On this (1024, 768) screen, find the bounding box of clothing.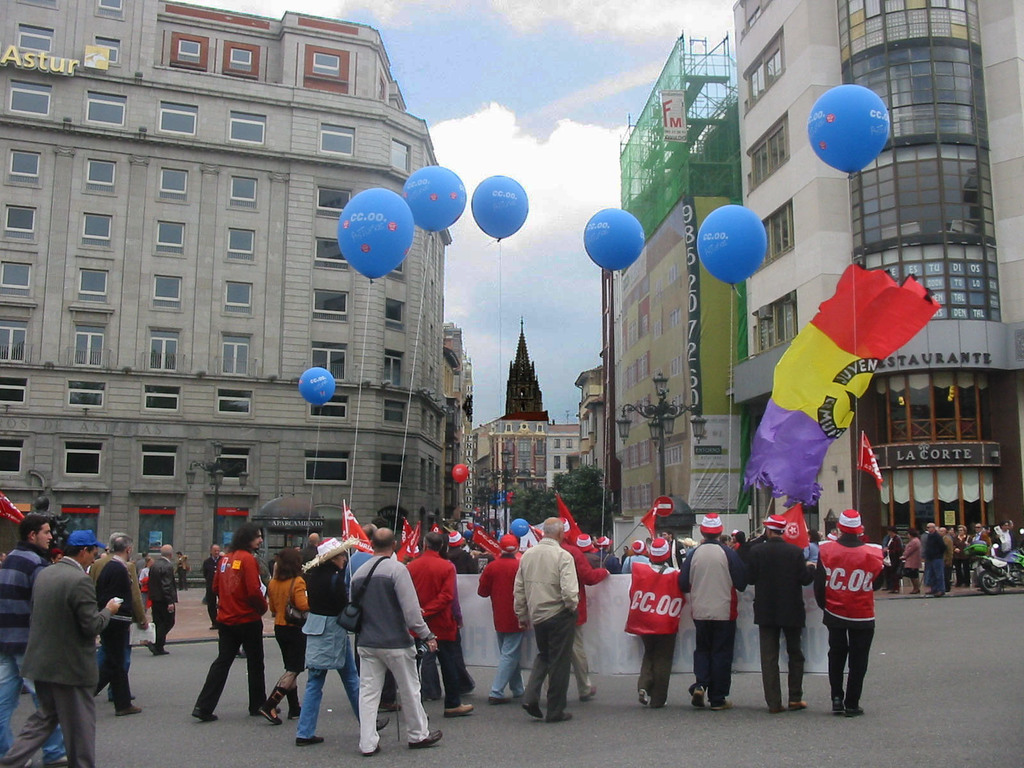
Bounding box: 200 556 223 626.
